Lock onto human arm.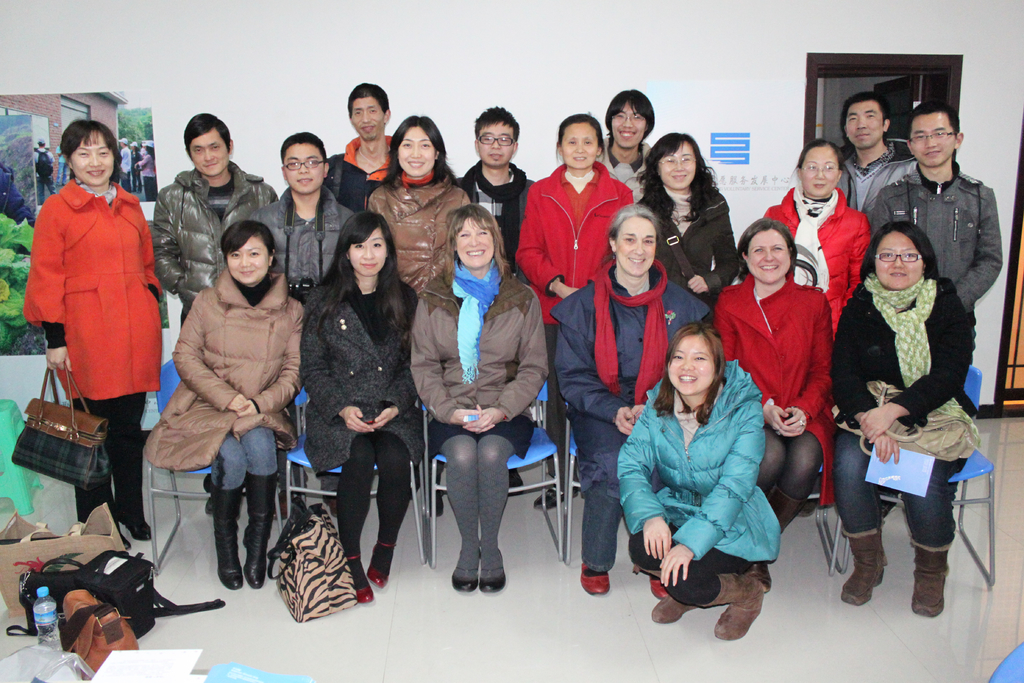
Locked: detection(465, 285, 554, 434).
